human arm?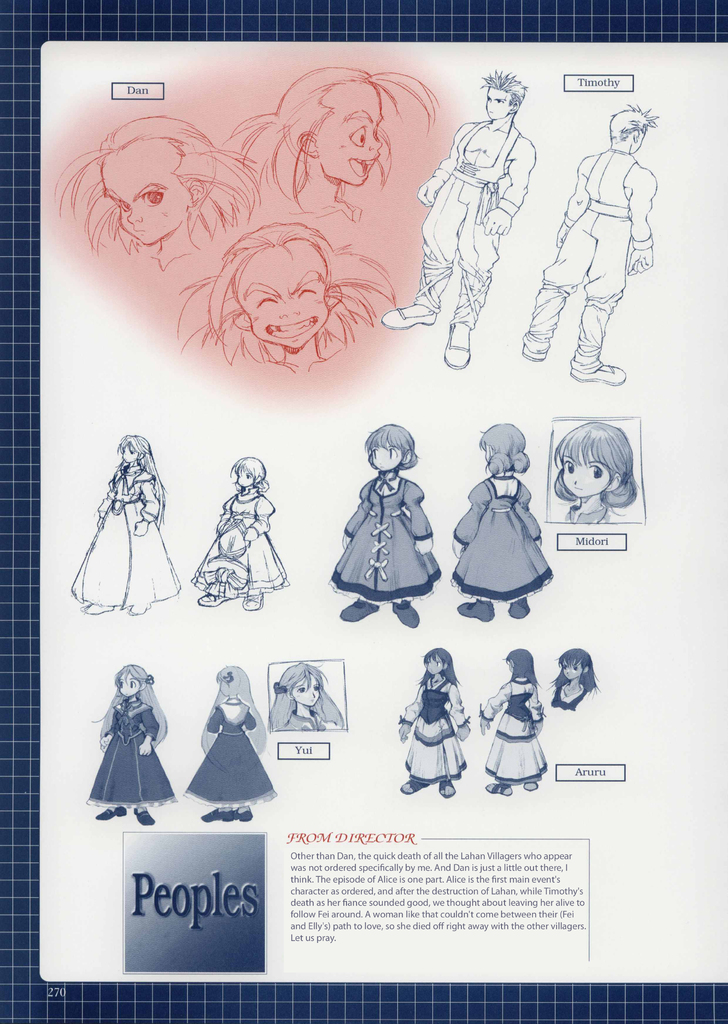
locate(142, 694, 159, 760)
